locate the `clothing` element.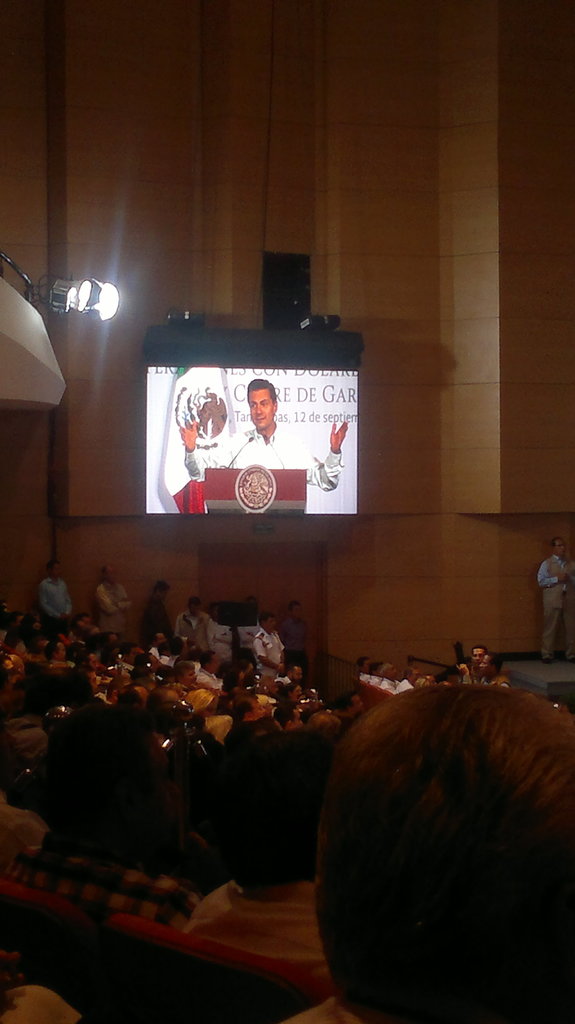
Element bbox: left=0, top=601, right=520, bottom=876.
